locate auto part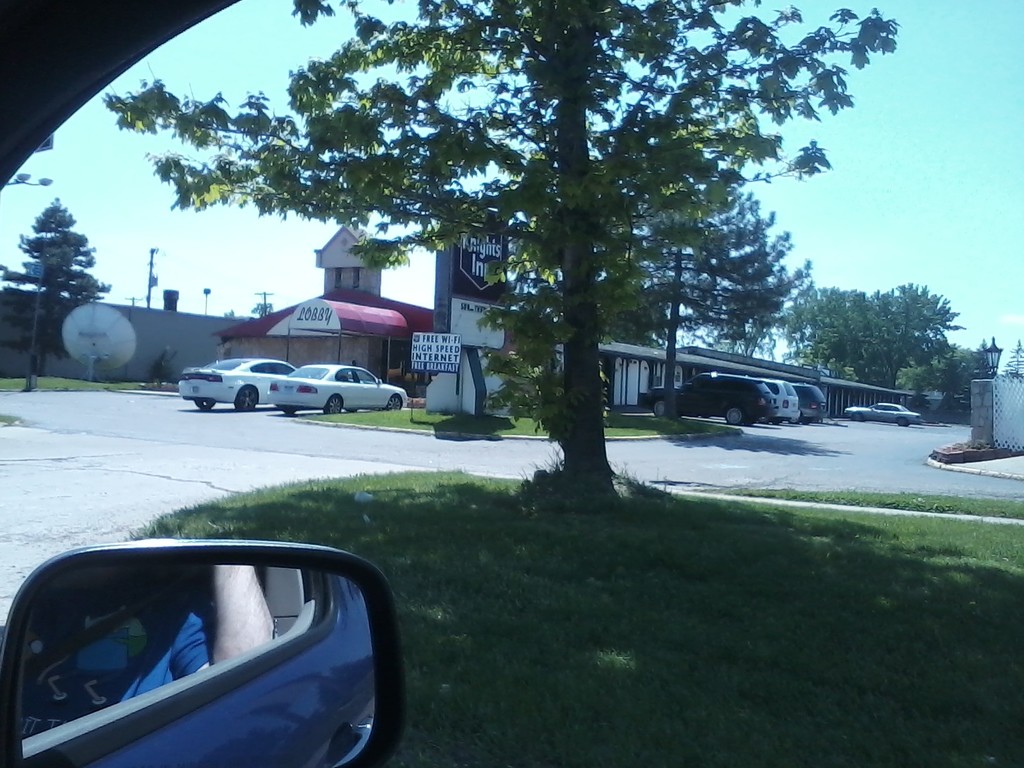
x1=9 y1=548 x2=365 y2=767
